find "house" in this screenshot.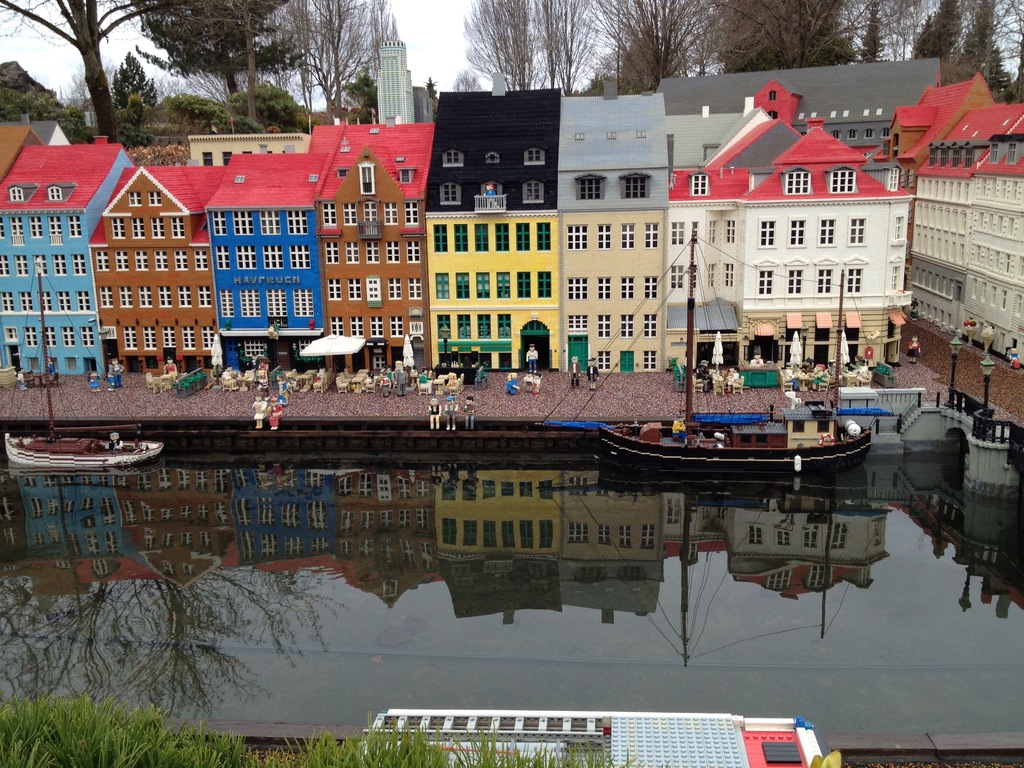
The bounding box for "house" is box=[423, 73, 559, 367].
